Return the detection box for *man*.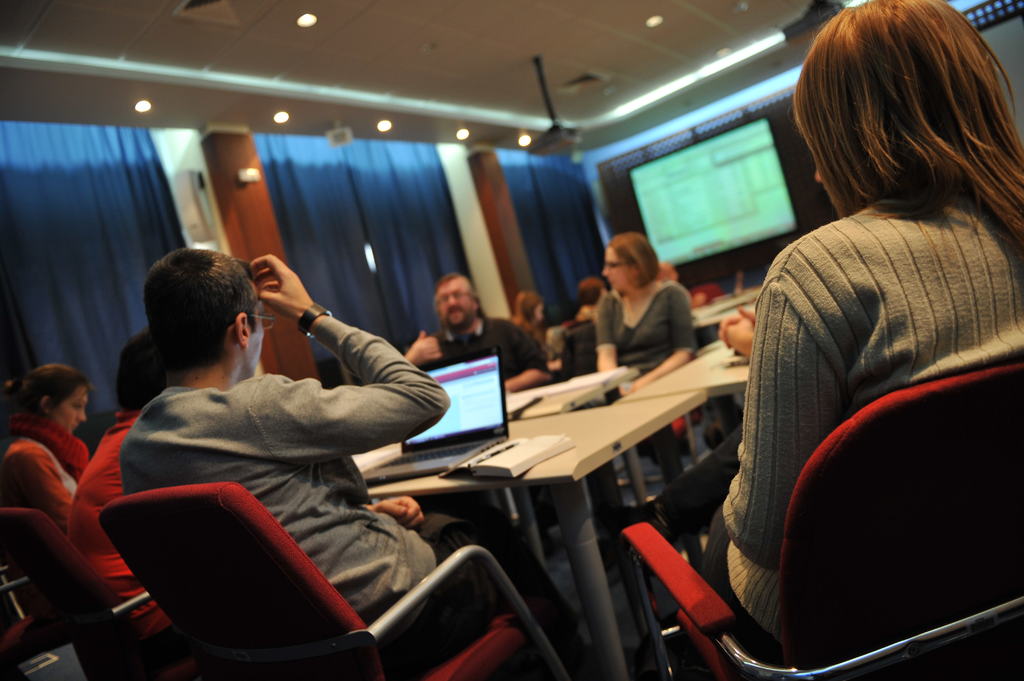
[114,239,590,680].
